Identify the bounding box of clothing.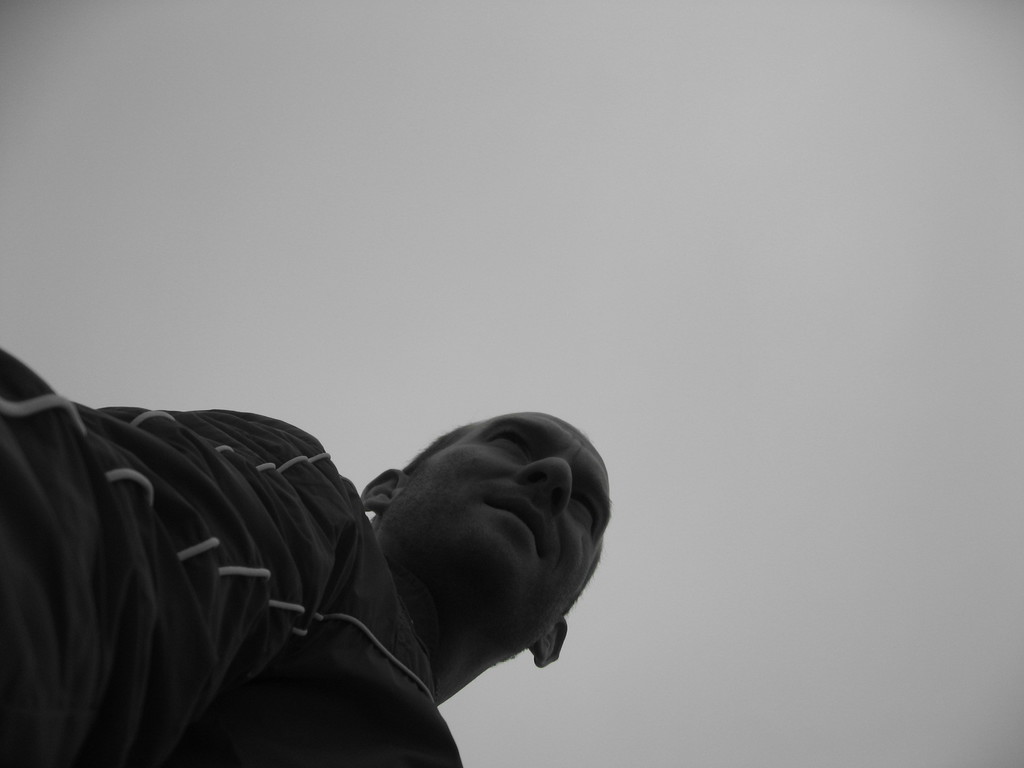
x1=0, y1=342, x2=461, y2=767.
